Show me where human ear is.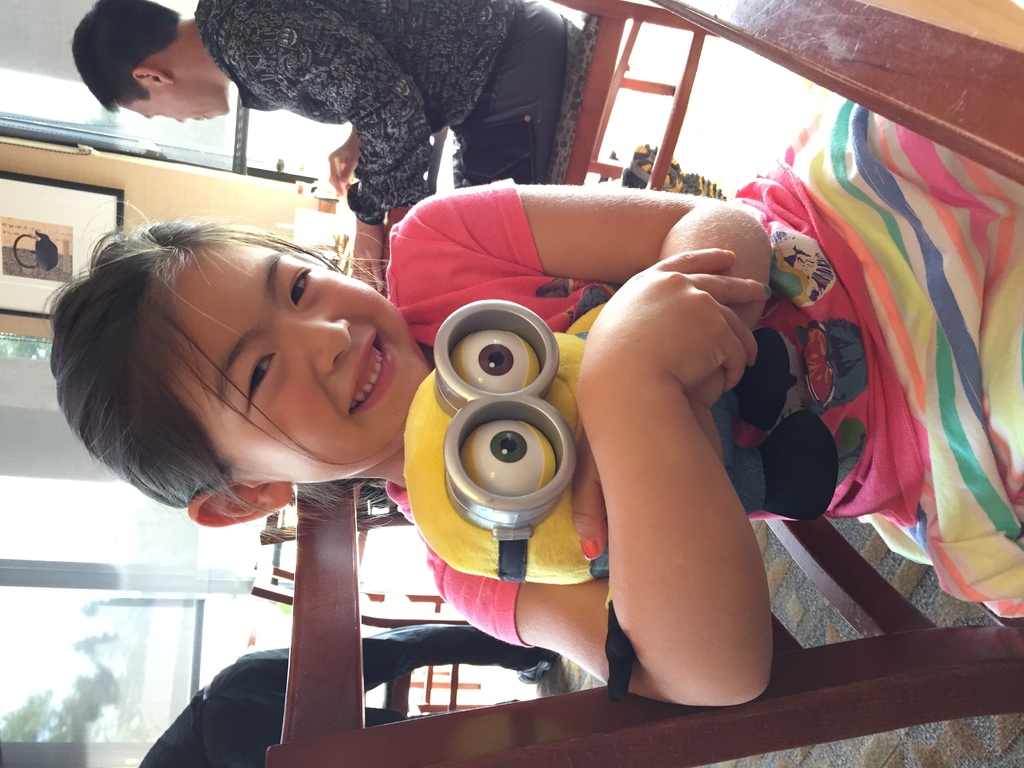
human ear is at region(186, 479, 293, 529).
